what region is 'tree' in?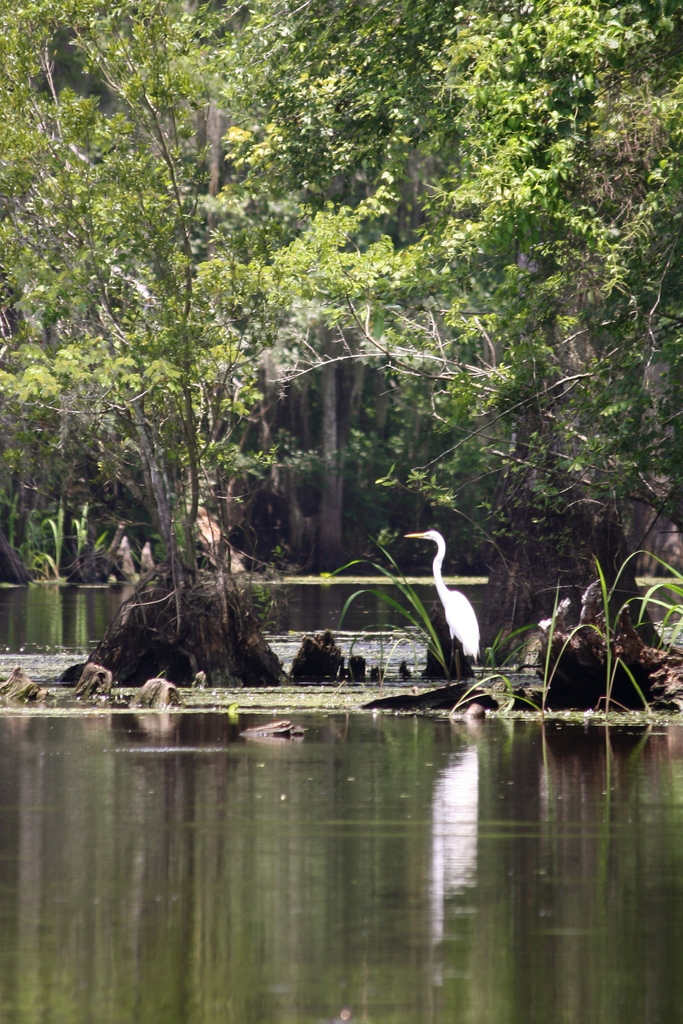
crop(363, 87, 545, 556).
